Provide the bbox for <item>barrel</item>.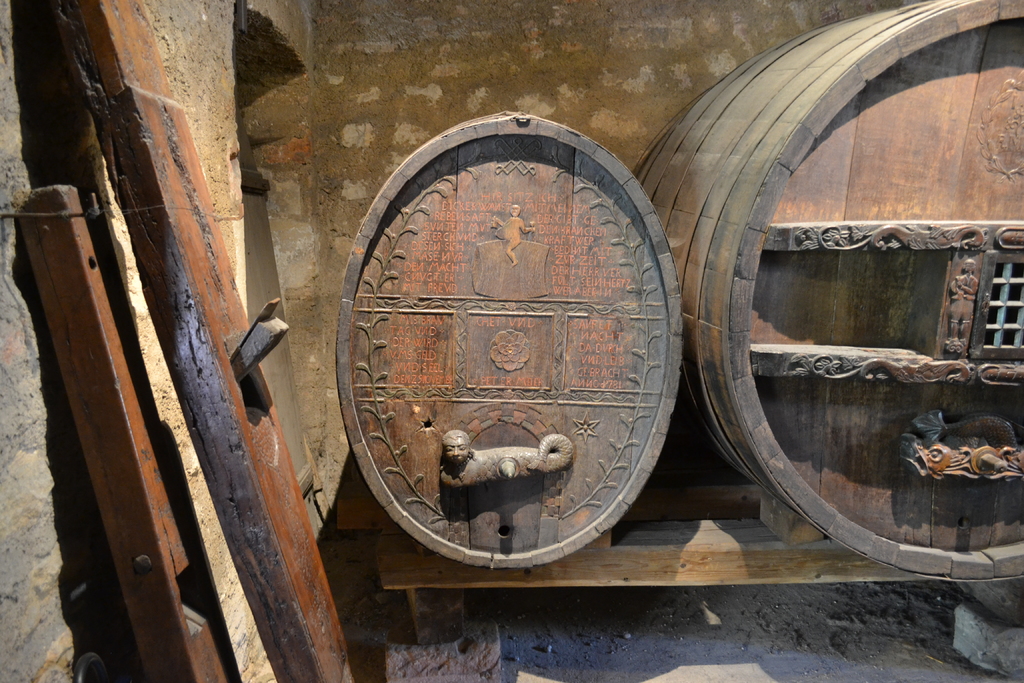
l=633, t=0, r=1023, b=582.
